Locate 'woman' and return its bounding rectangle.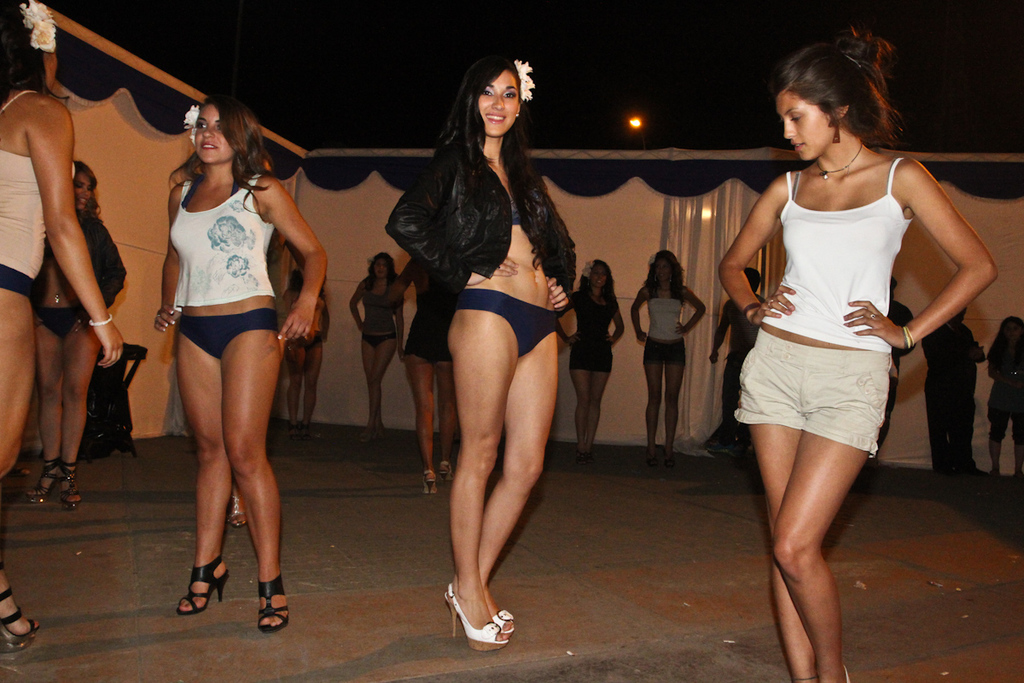
<box>409,68,567,663</box>.
